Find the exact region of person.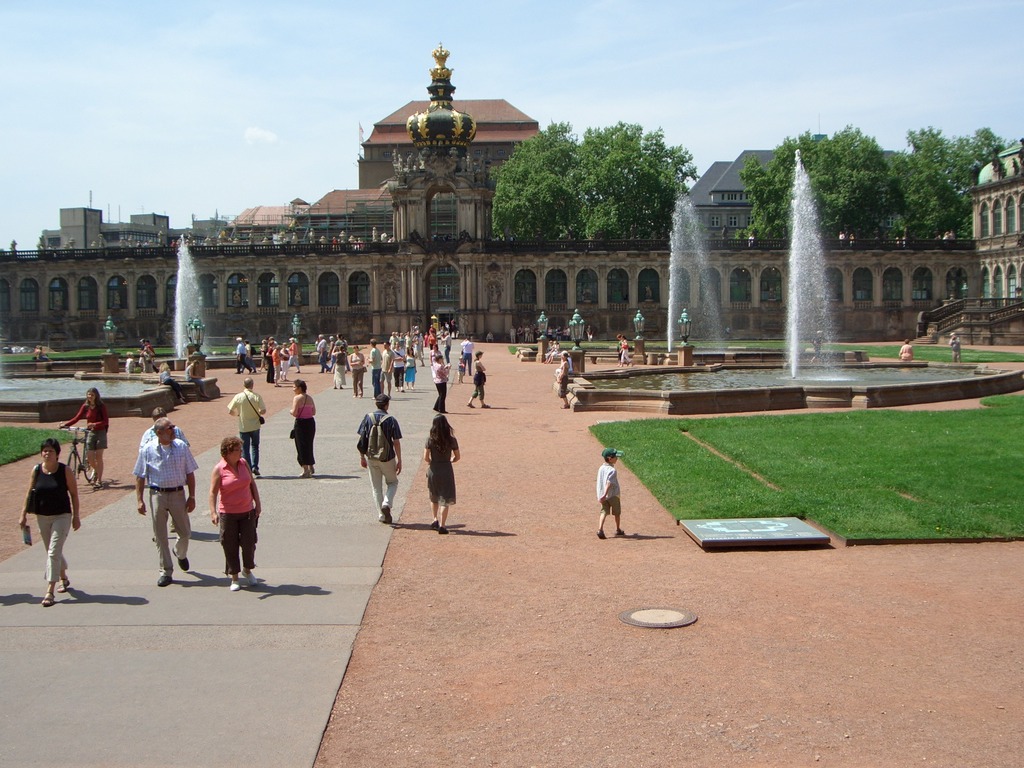
Exact region: bbox=(137, 339, 143, 371).
